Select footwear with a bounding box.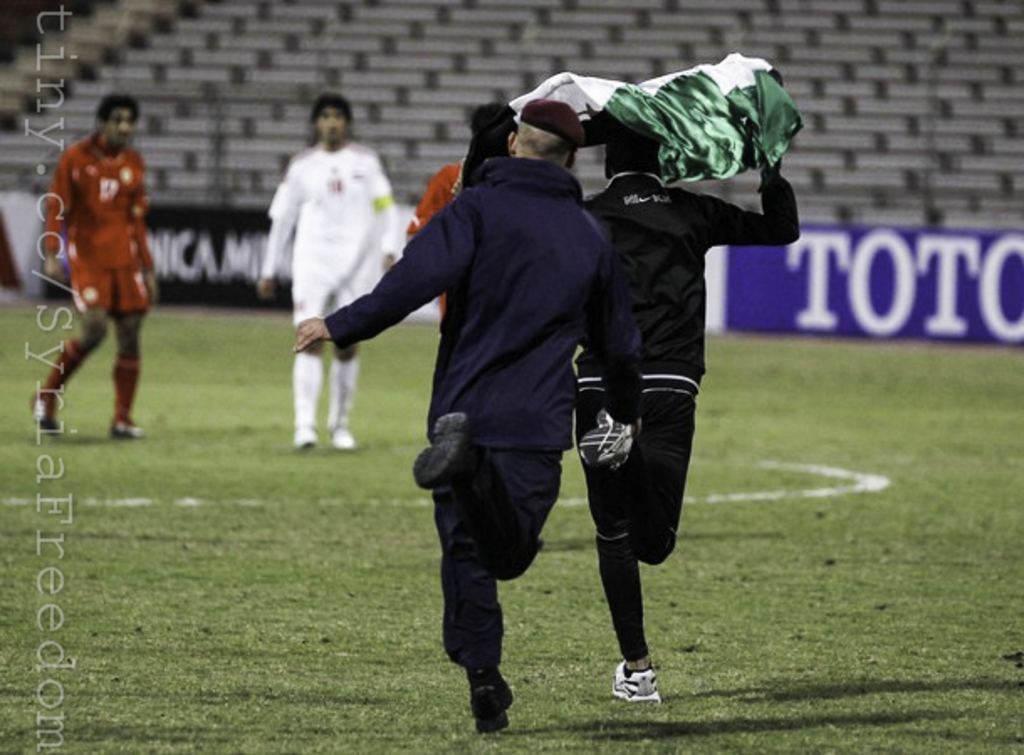
select_region(326, 421, 353, 453).
